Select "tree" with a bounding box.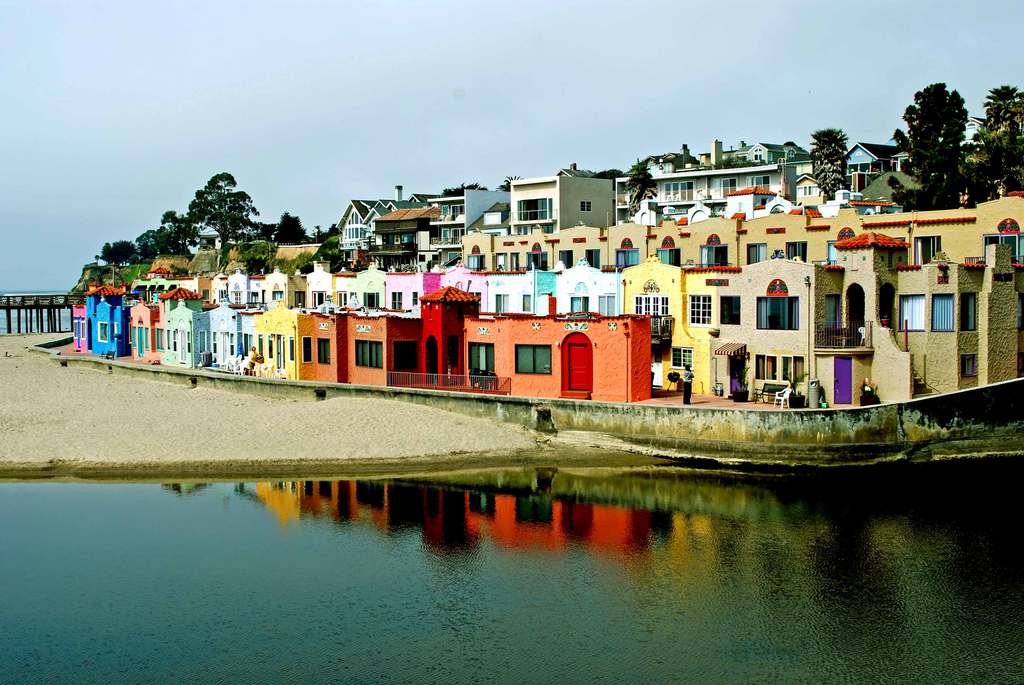
136:229:184:259.
